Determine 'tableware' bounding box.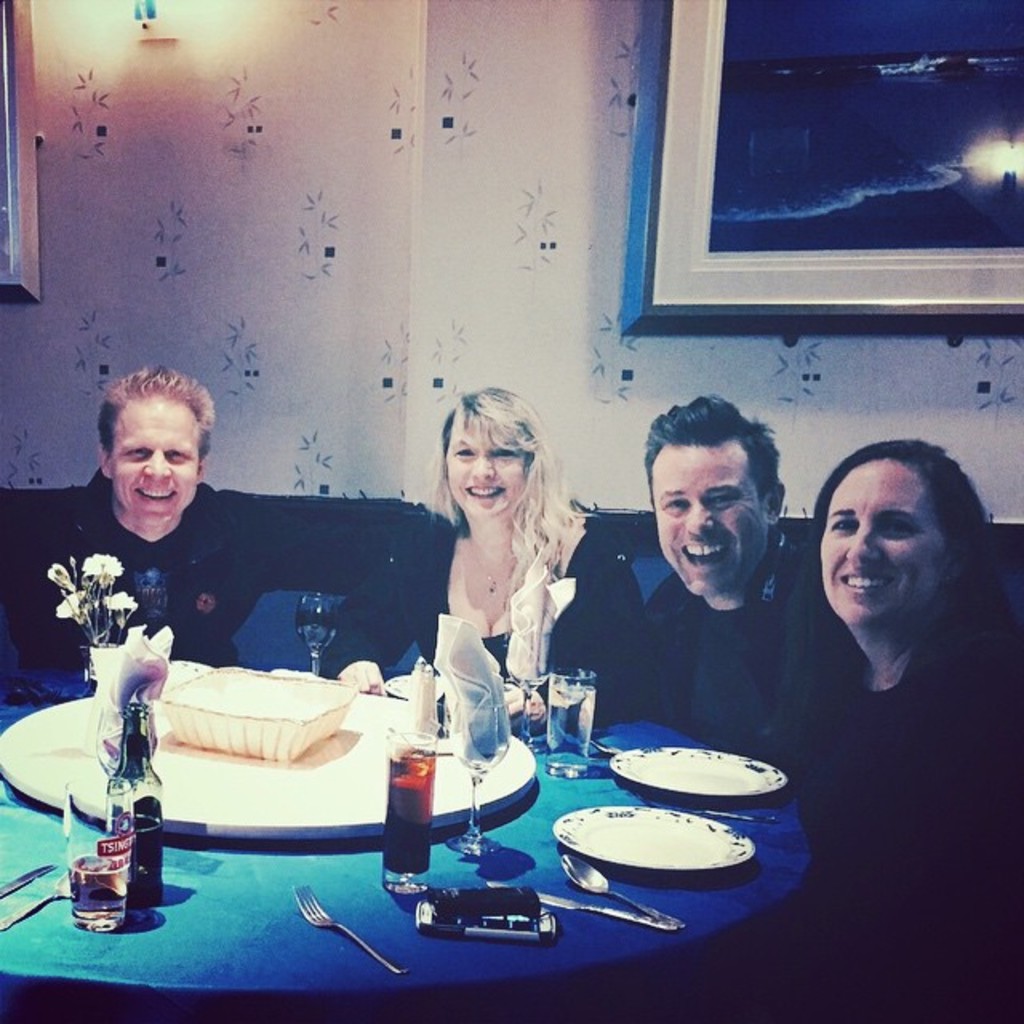
Determined: bbox=[291, 883, 405, 973].
